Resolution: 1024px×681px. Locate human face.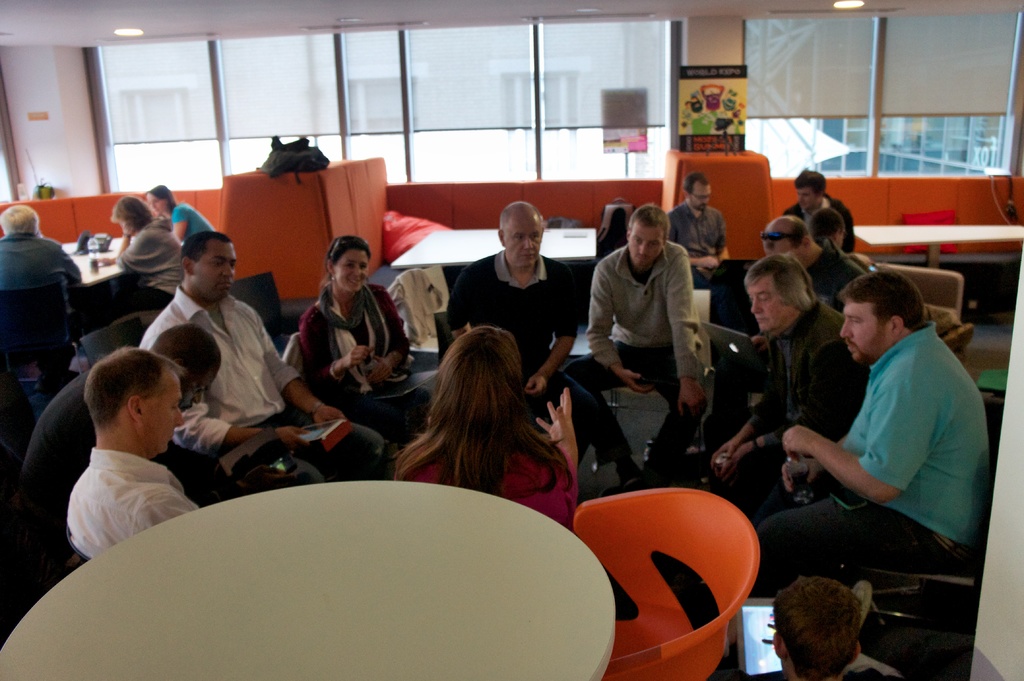
<bbox>794, 182, 820, 212</bbox>.
